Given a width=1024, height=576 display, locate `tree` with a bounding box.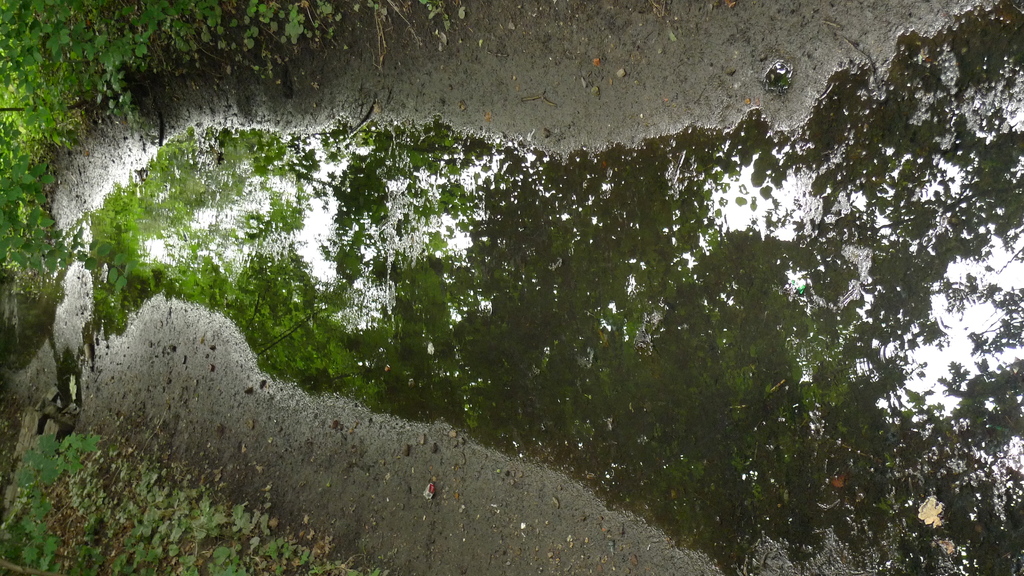
Located: select_region(371, 141, 1021, 573).
